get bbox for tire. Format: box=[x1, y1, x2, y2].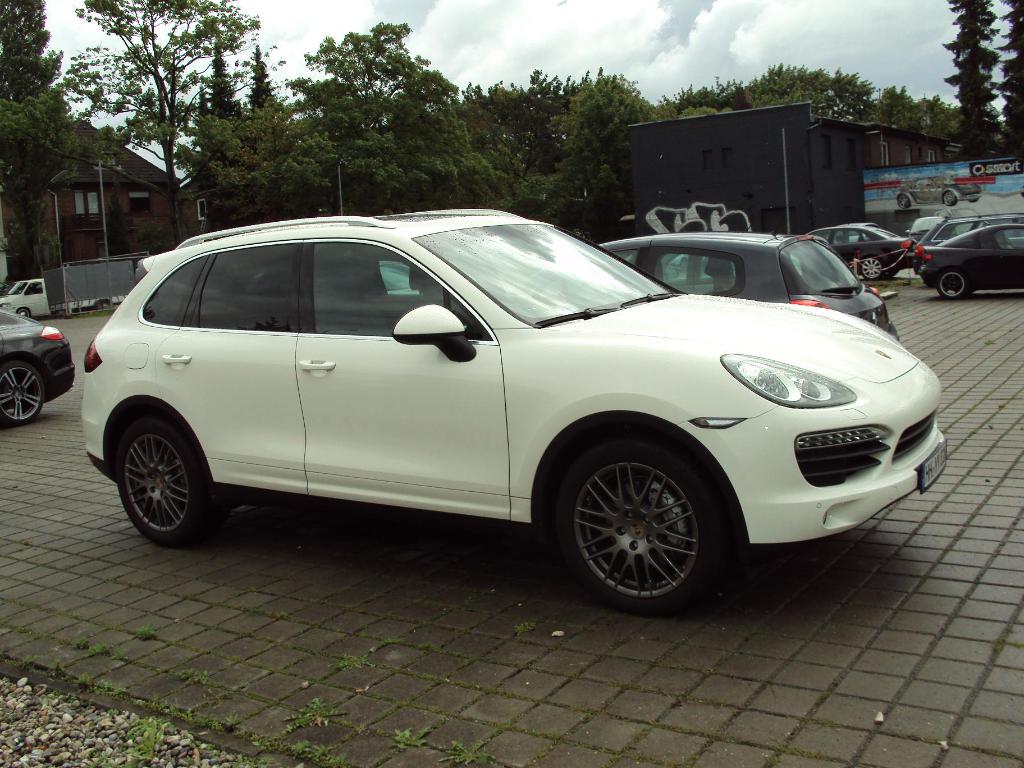
box=[936, 268, 965, 300].
